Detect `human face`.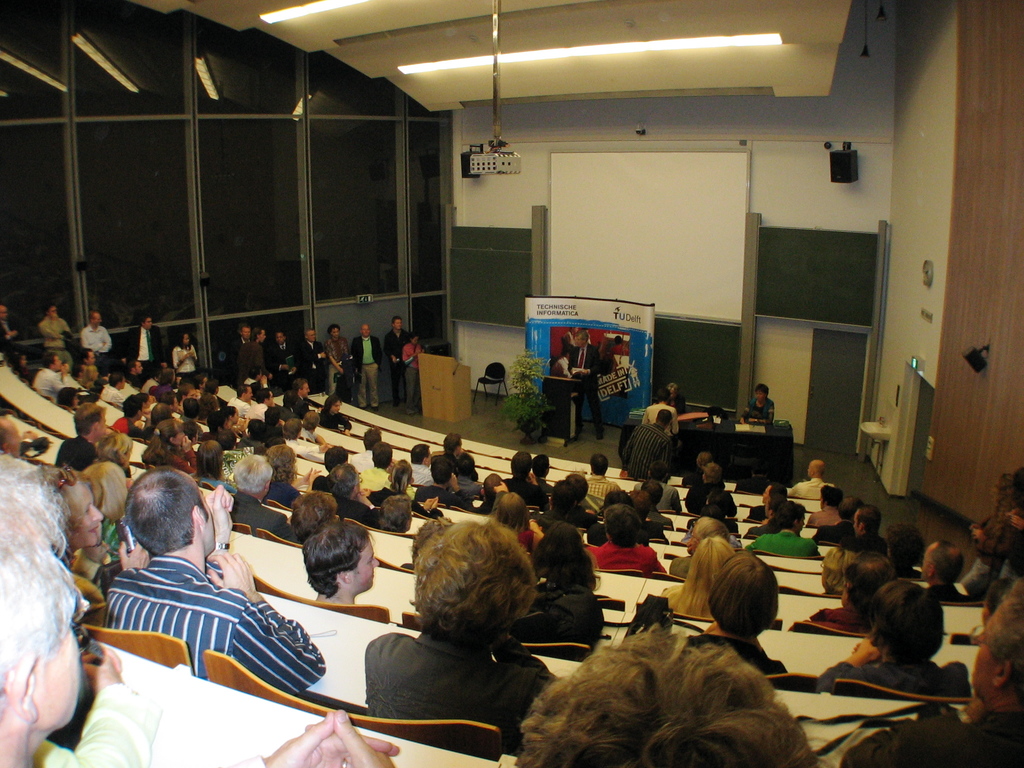
Detected at [x1=236, y1=415, x2=237, y2=424].
